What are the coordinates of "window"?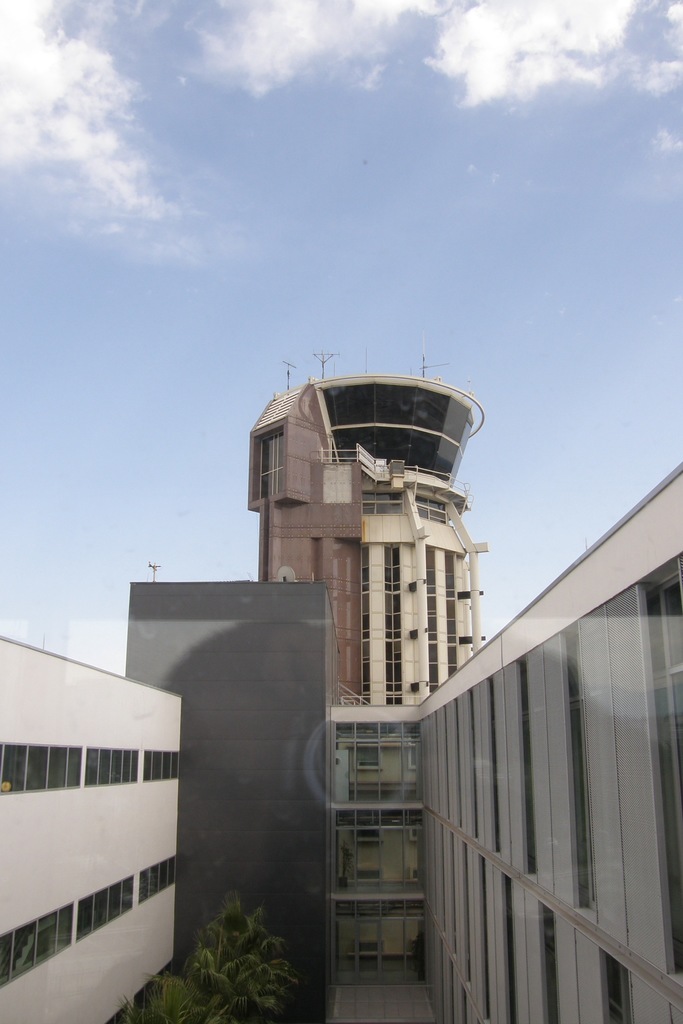
<region>360, 491, 404, 518</region>.
